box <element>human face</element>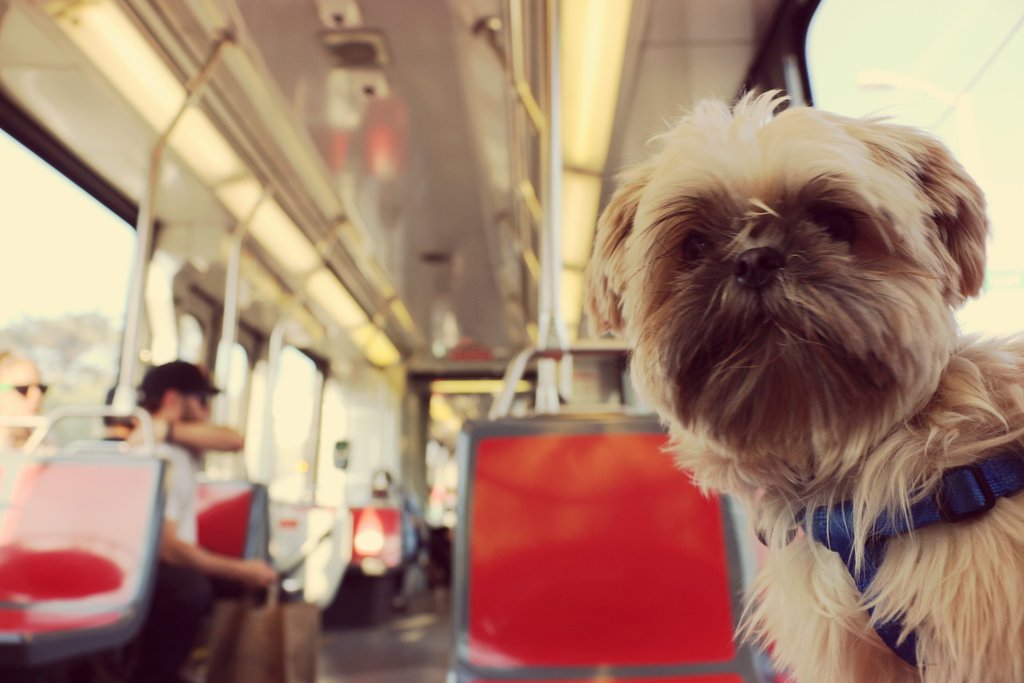
179 395 208 425
